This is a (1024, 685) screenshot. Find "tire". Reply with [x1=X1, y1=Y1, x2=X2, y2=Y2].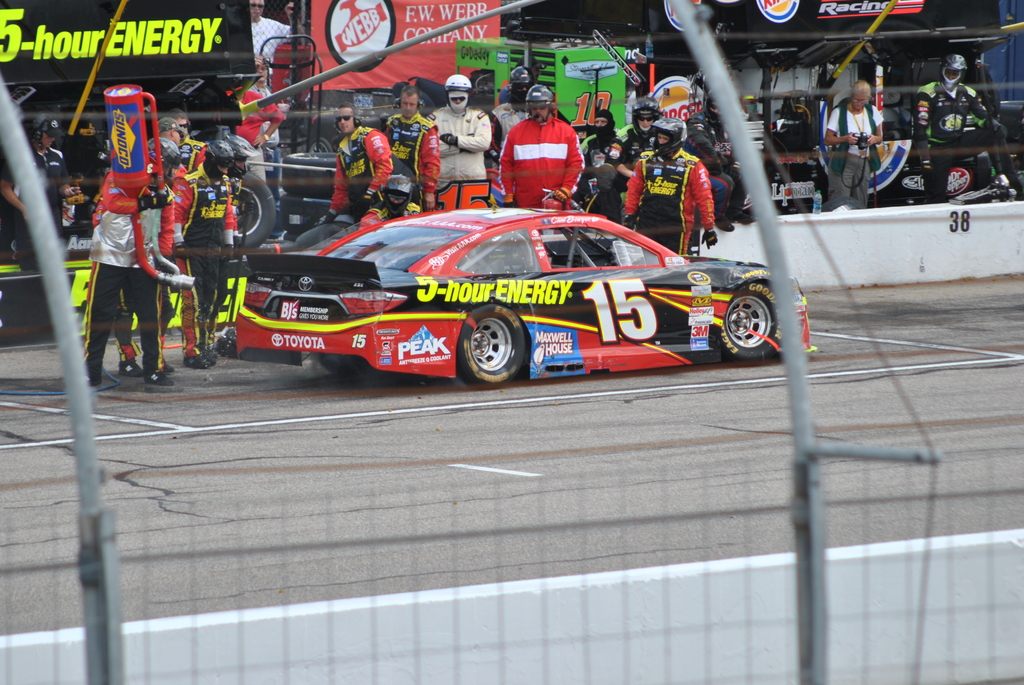
[x1=282, y1=150, x2=344, y2=192].
